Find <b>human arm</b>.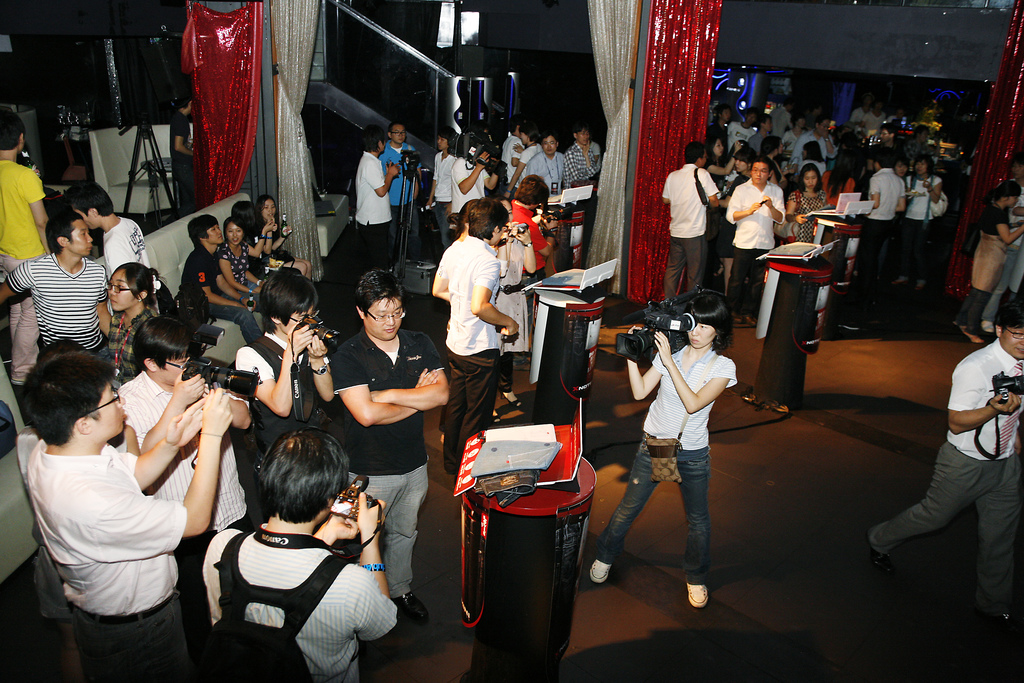
x1=218 y1=244 x2=248 y2=292.
